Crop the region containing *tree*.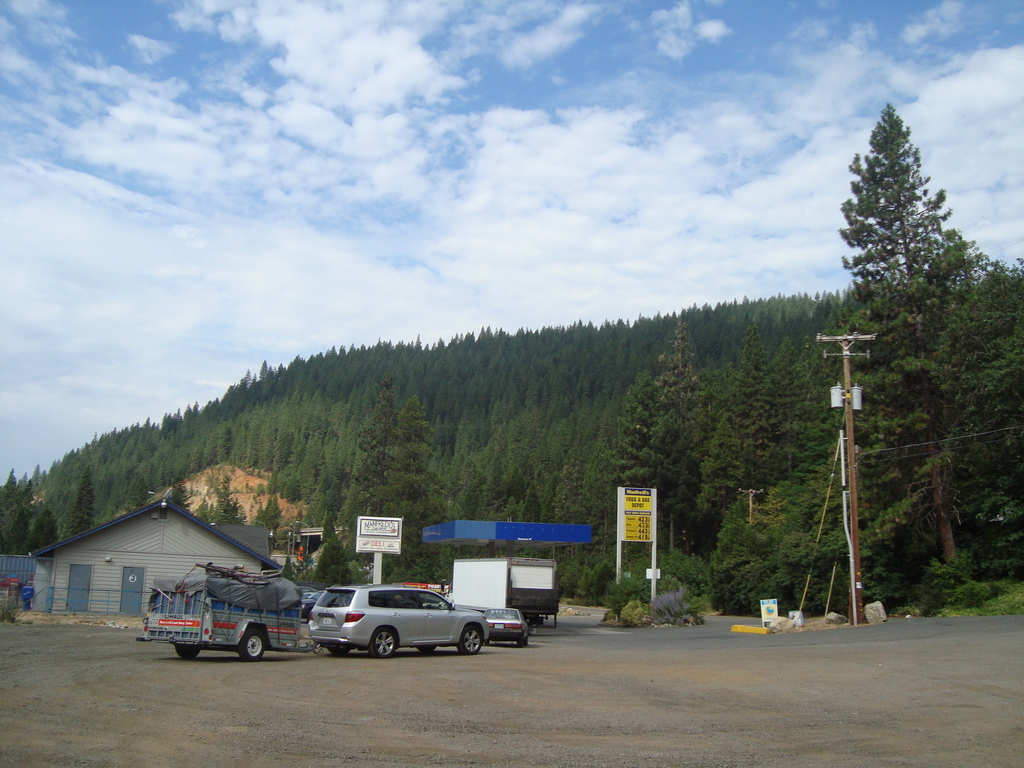
Crop region: pyautogui.locateOnScreen(292, 484, 355, 562).
